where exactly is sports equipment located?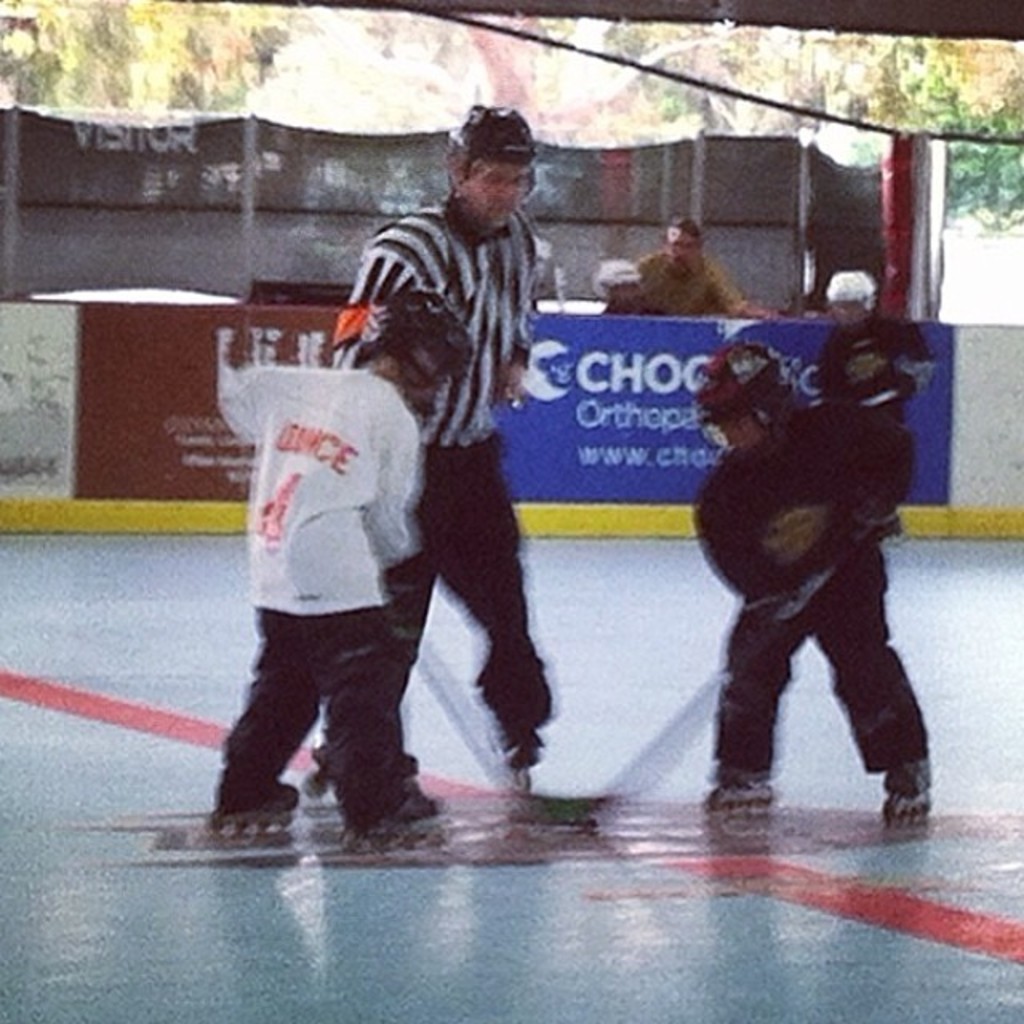
Its bounding box is select_region(702, 766, 778, 824).
